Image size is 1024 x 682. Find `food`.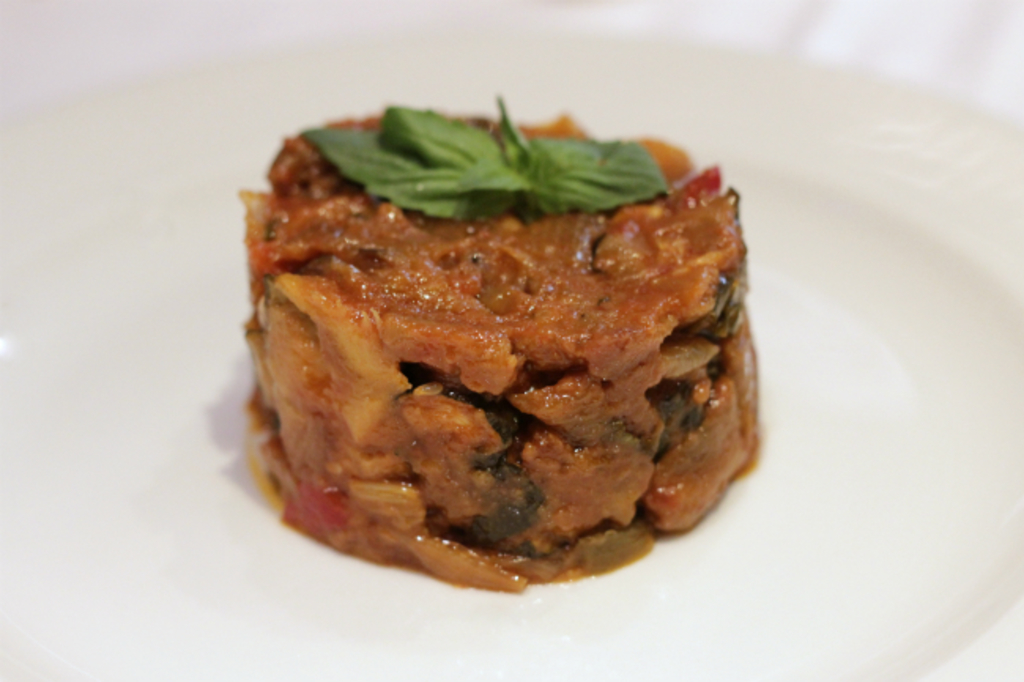
x1=235 y1=95 x2=761 y2=595.
